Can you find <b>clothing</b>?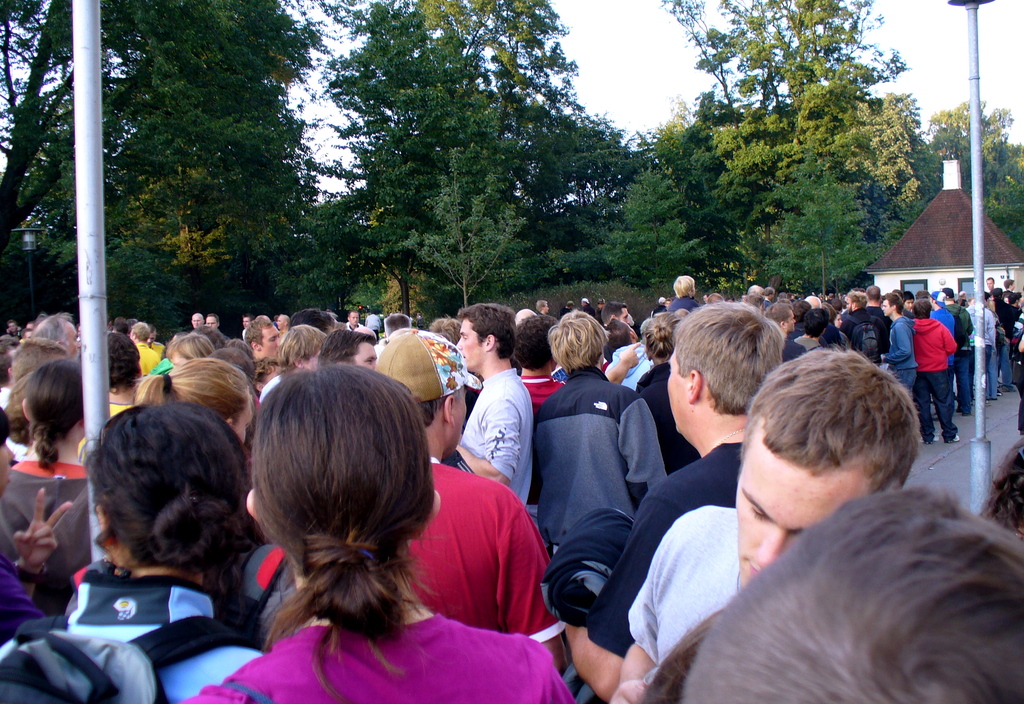
Yes, bounding box: {"left": 904, "top": 307, "right": 962, "bottom": 430}.
